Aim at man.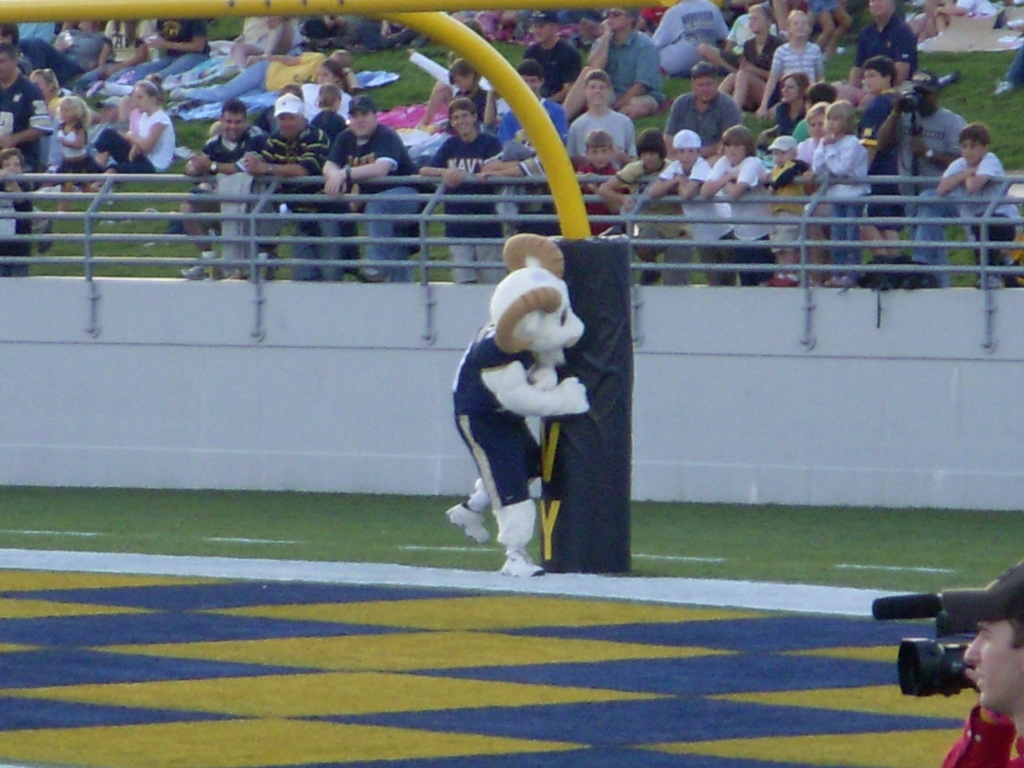
Aimed at box(113, 17, 209, 90).
